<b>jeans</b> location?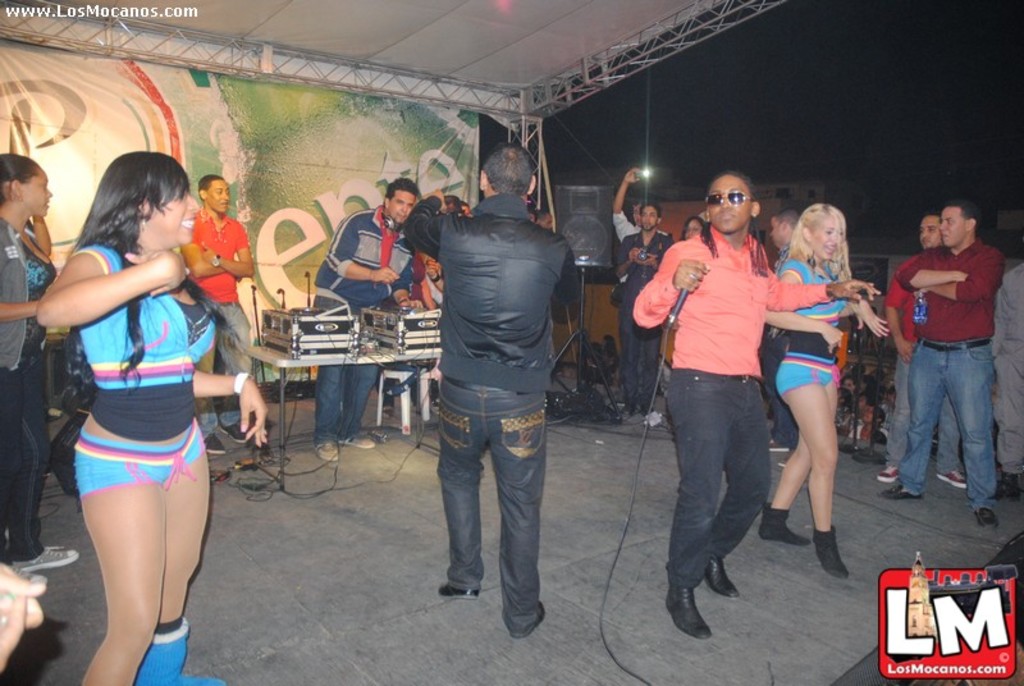
<box>897,338,996,509</box>
